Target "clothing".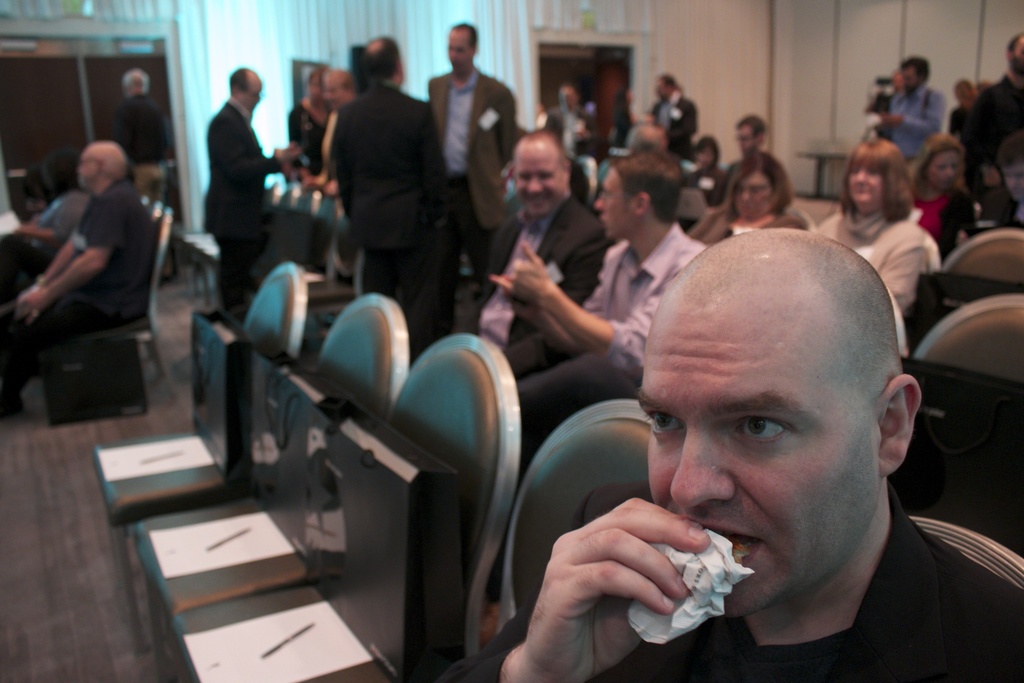
Target region: 701,208,796,247.
